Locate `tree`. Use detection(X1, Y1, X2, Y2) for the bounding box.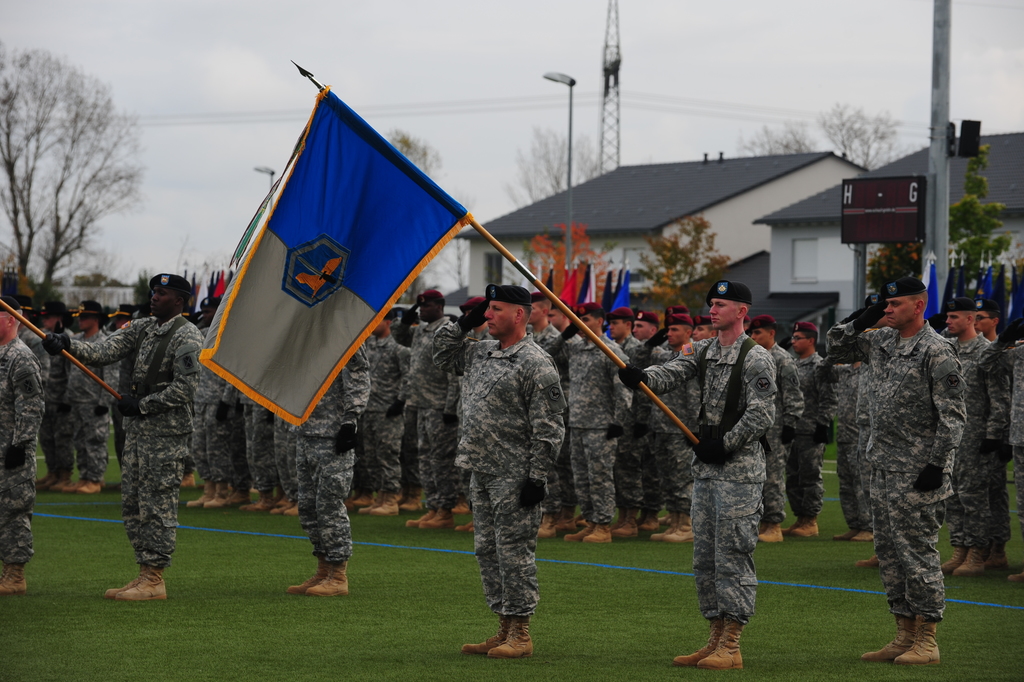
detection(0, 43, 149, 316).
